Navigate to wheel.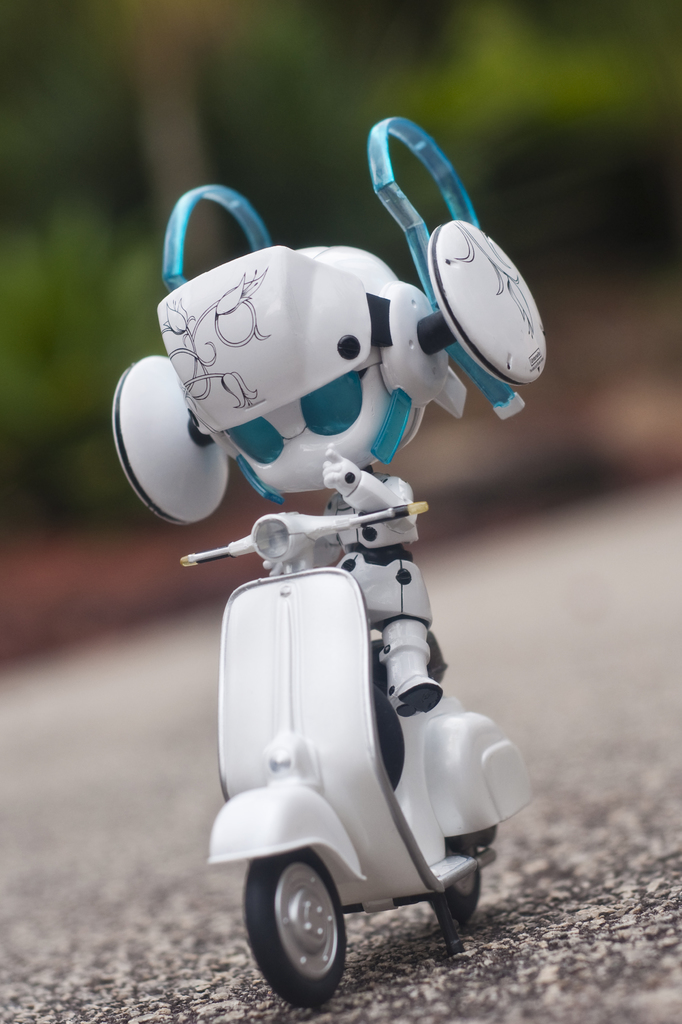
Navigation target: region(429, 868, 488, 927).
